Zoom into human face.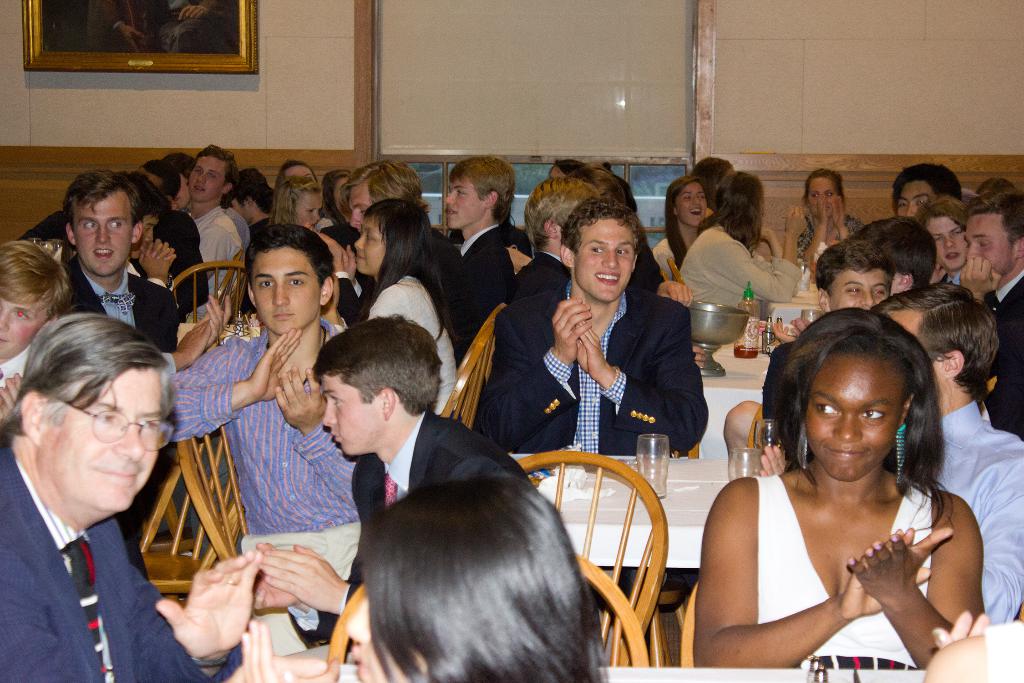
Zoom target: (x1=76, y1=193, x2=133, y2=279).
